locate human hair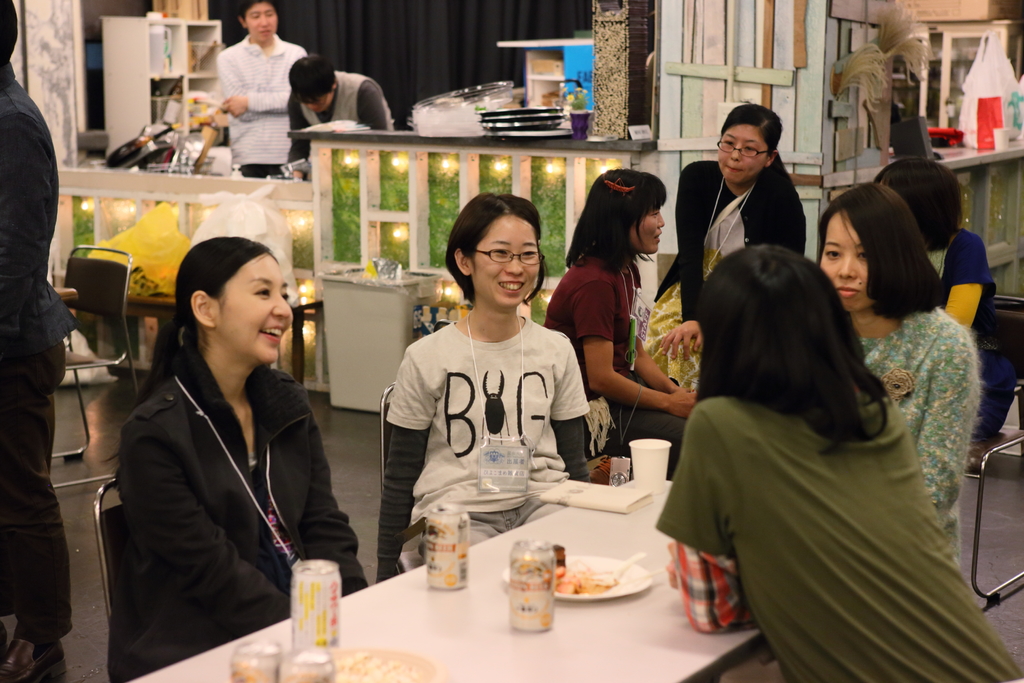
x1=152, y1=240, x2=274, y2=391
